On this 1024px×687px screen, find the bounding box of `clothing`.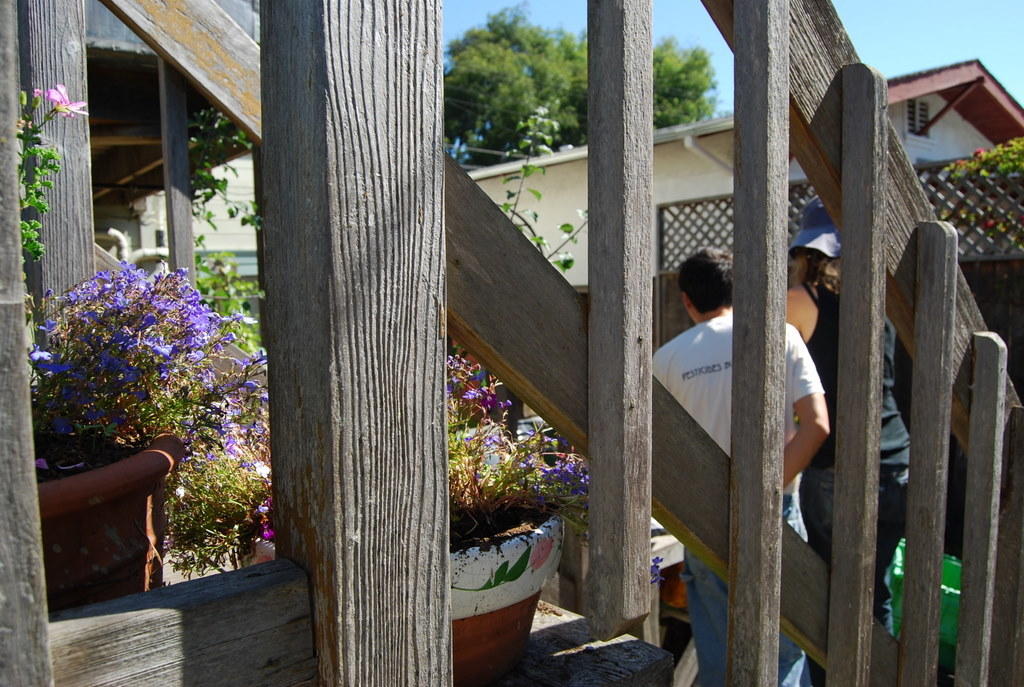
Bounding box: (left=799, top=276, right=912, bottom=686).
